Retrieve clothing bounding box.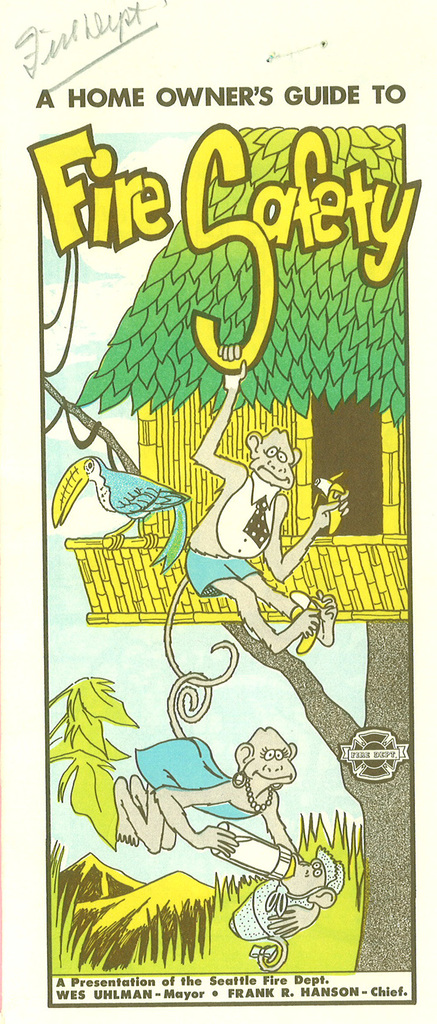
Bounding box: 185, 548, 263, 600.
